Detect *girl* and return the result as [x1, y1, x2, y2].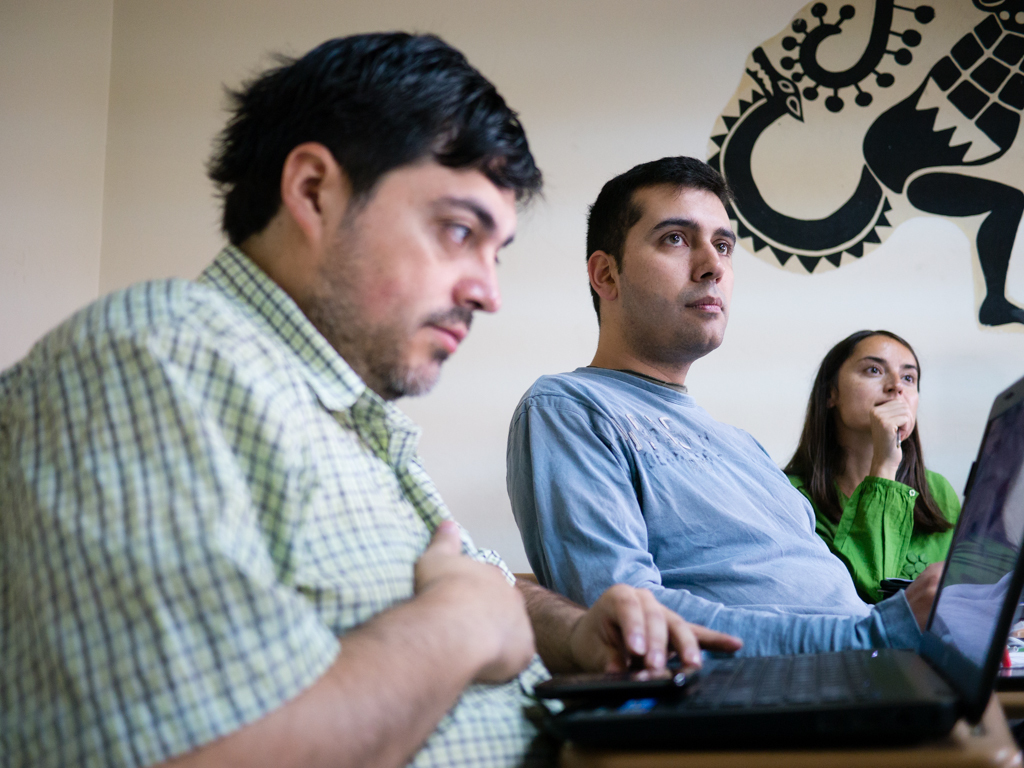
[781, 331, 960, 604].
